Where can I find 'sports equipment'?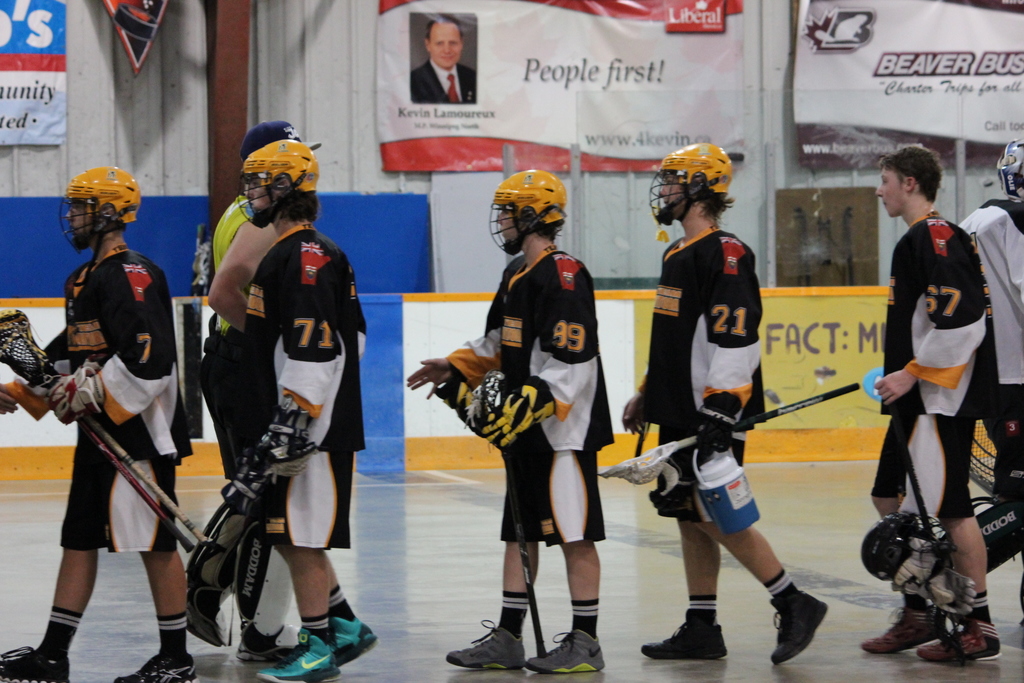
You can find it at locate(444, 620, 529, 671).
